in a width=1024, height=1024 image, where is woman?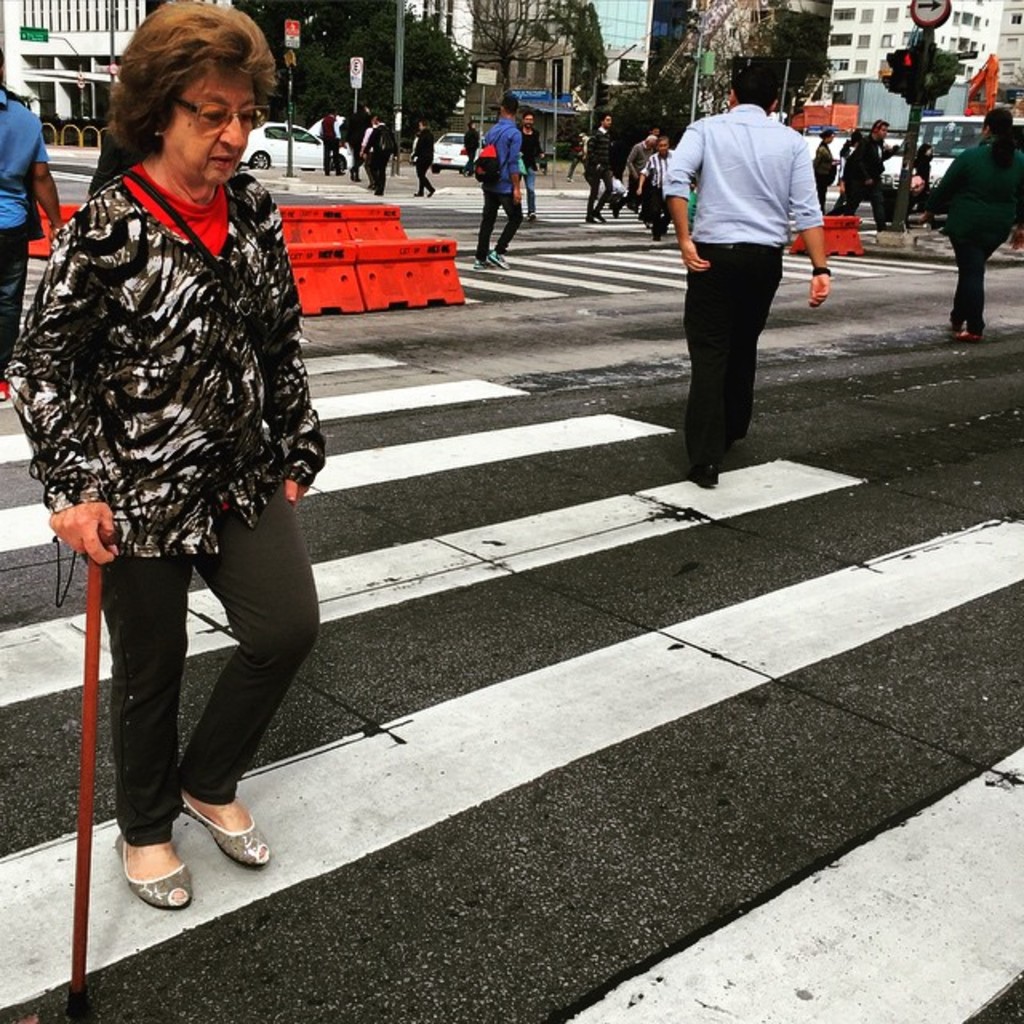
BBox(922, 104, 1022, 339).
